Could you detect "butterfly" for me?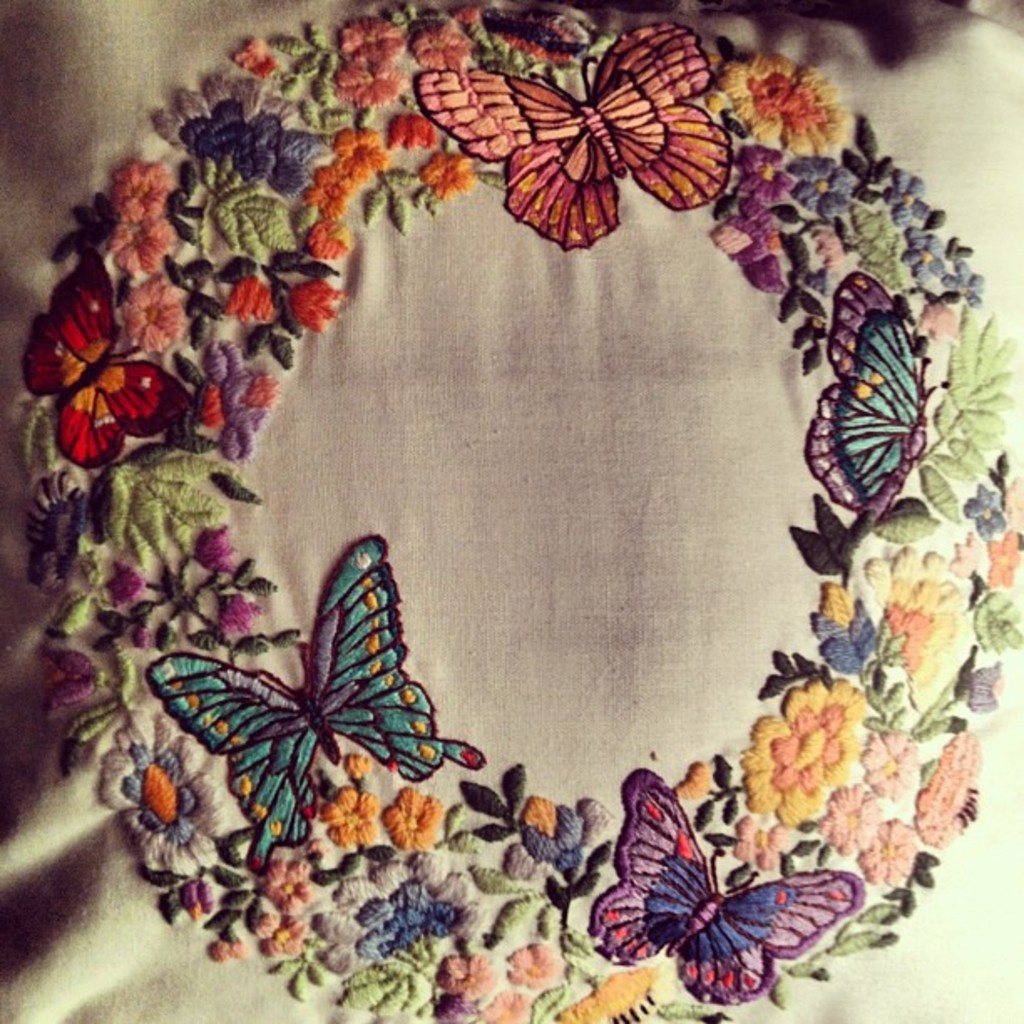
Detection result: <box>795,258,952,512</box>.
